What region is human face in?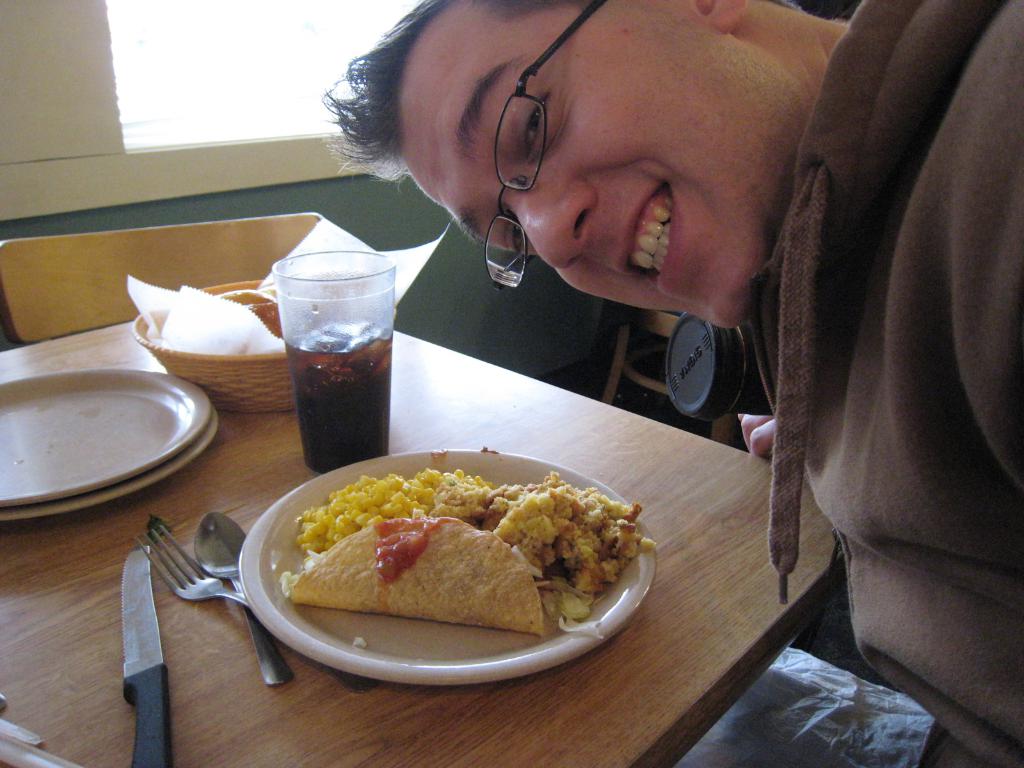
[391,0,800,335].
